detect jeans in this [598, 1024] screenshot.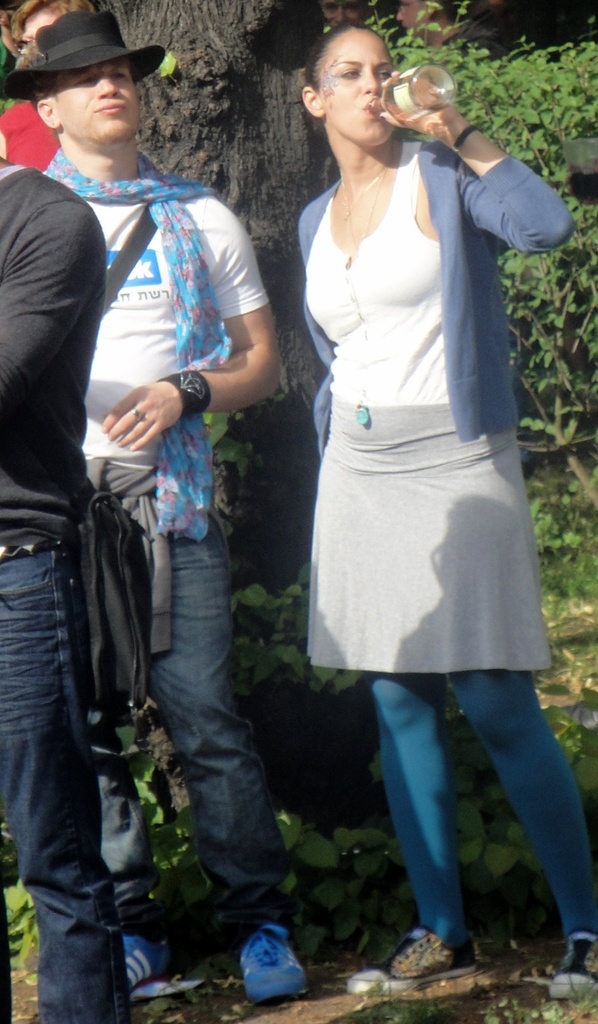
Detection: (0, 538, 134, 1022).
